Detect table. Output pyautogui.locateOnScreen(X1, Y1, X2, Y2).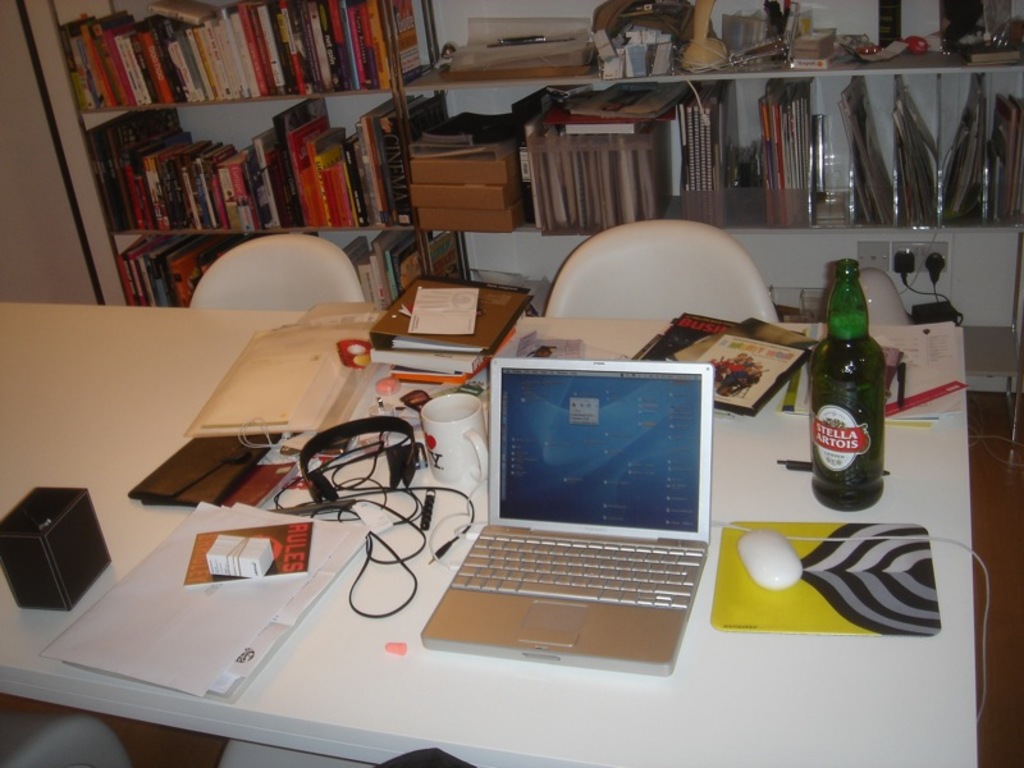
pyautogui.locateOnScreen(46, 316, 957, 763).
